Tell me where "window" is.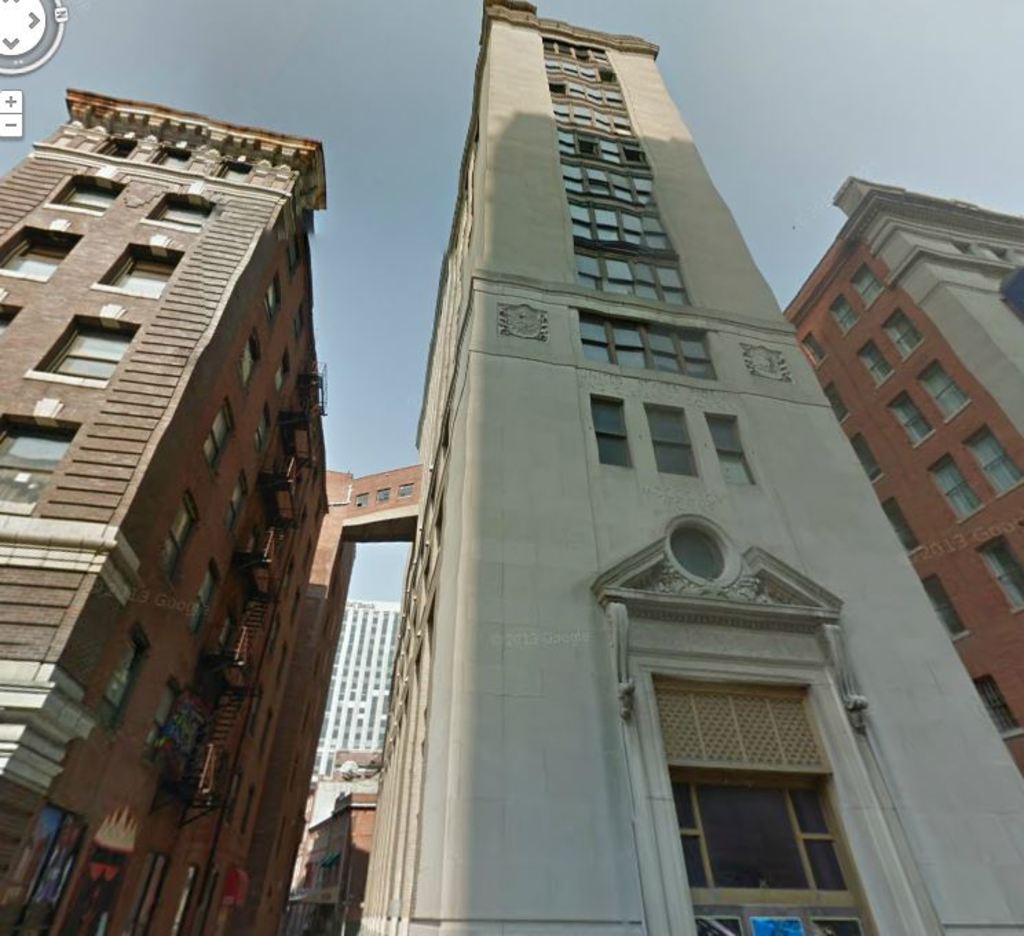
"window" is at rect(878, 317, 929, 370).
